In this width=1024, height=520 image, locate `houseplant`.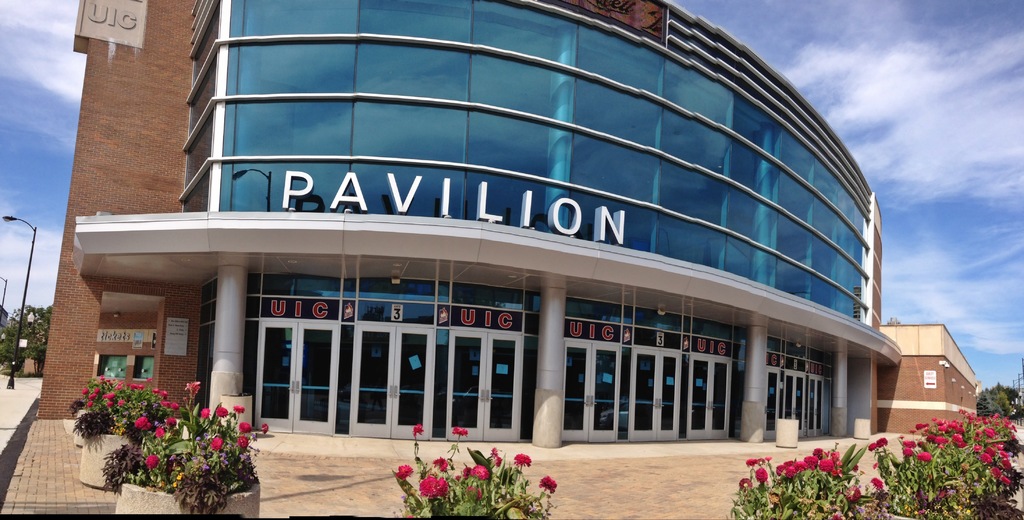
Bounding box: detection(110, 370, 259, 517).
